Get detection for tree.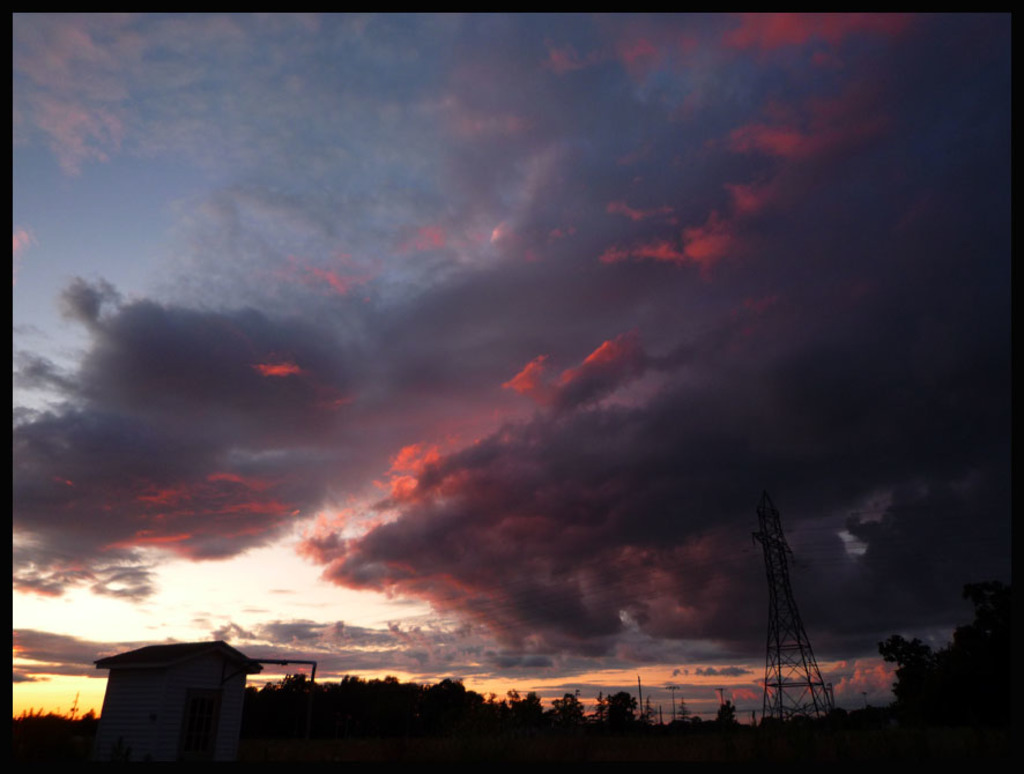
Detection: 596,687,629,738.
